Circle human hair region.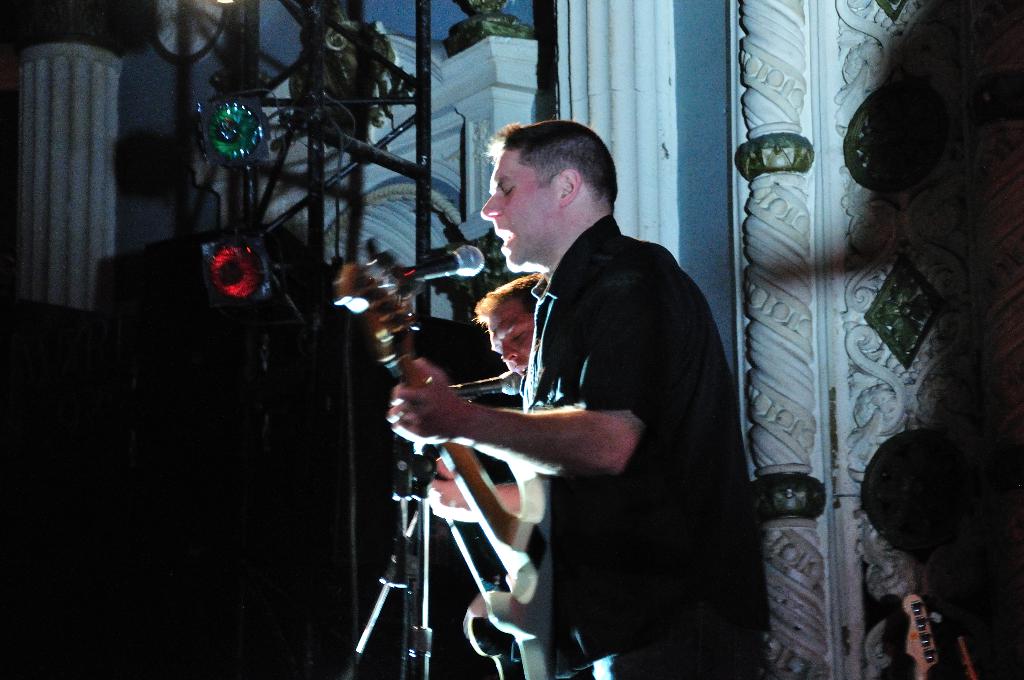
Region: 462:275:548:328.
